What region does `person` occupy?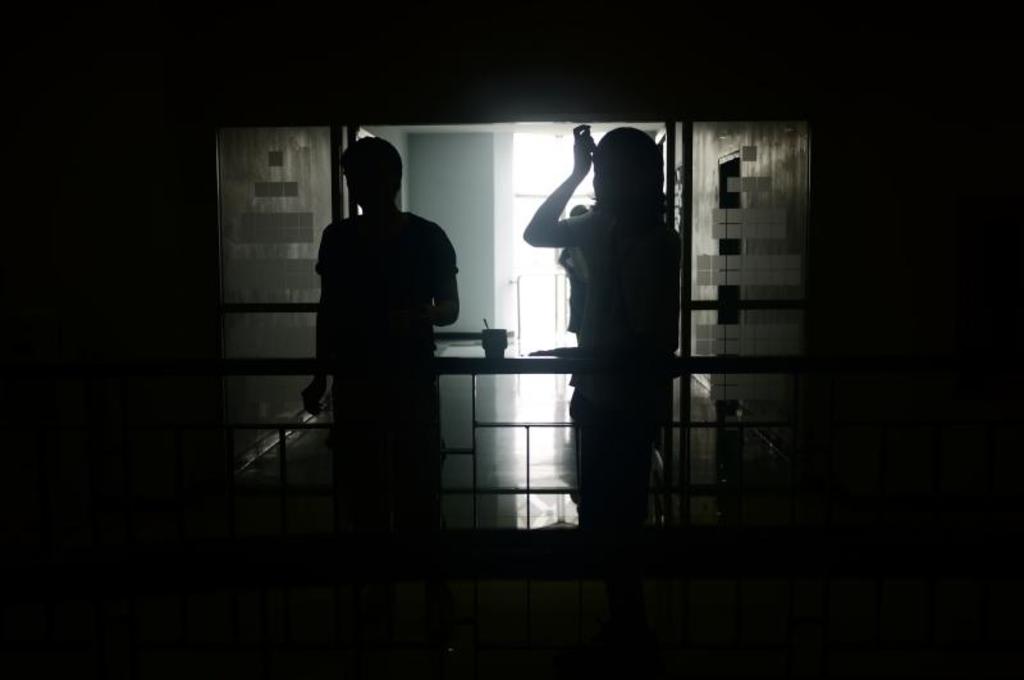
crop(303, 128, 471, 544).
